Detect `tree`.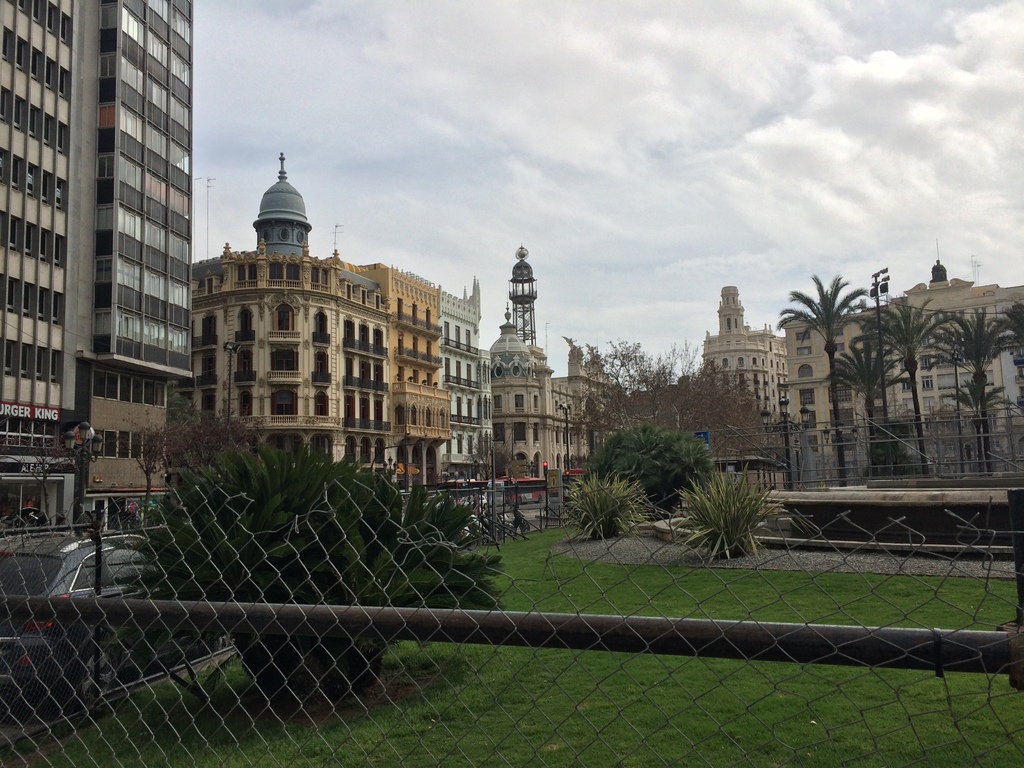
Detected at 0:415:91:524.
